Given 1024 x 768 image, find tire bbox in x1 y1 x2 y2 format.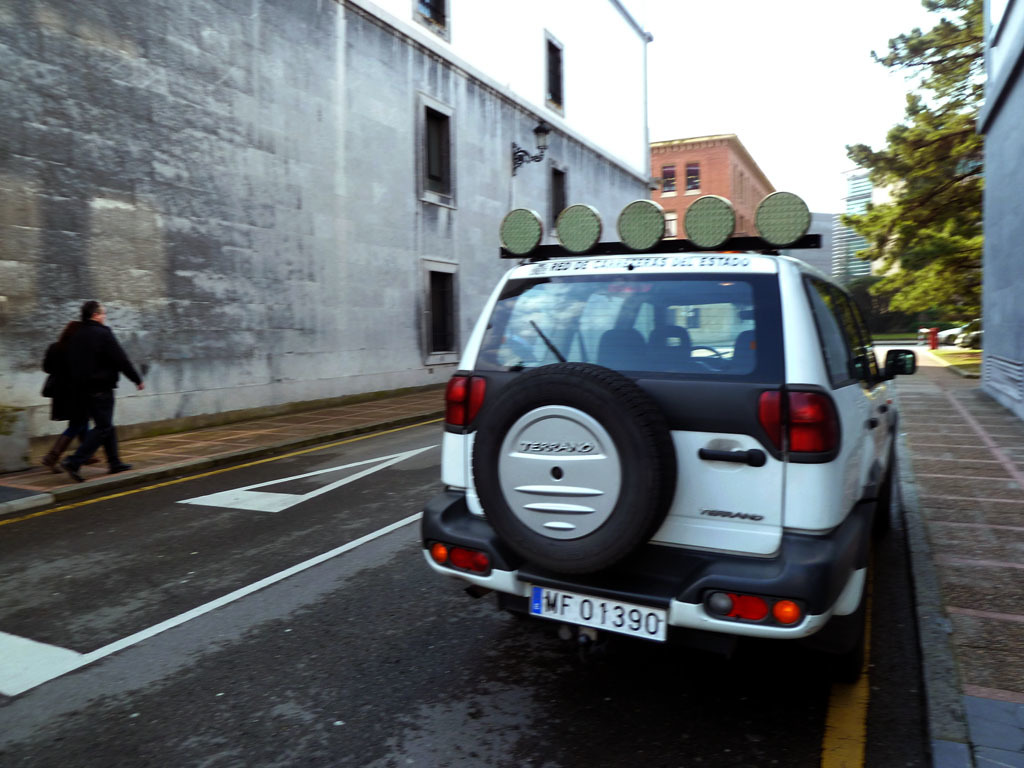
473 371 698 606.
